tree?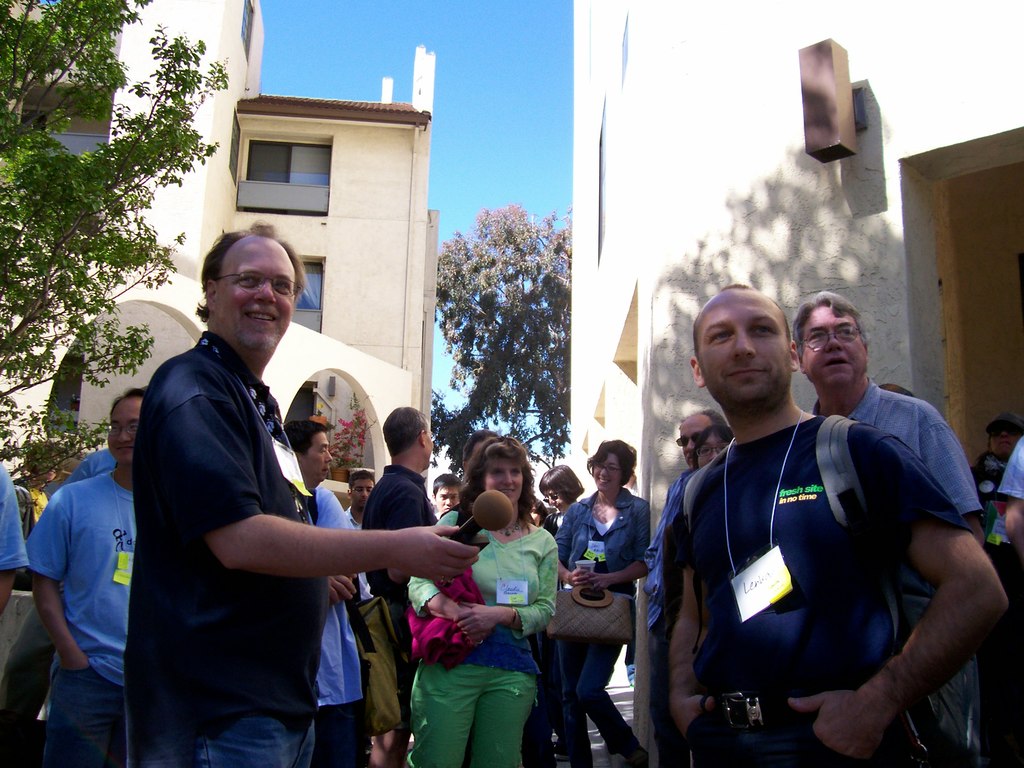
x1=508 y1=411 x2=560 y2=498
